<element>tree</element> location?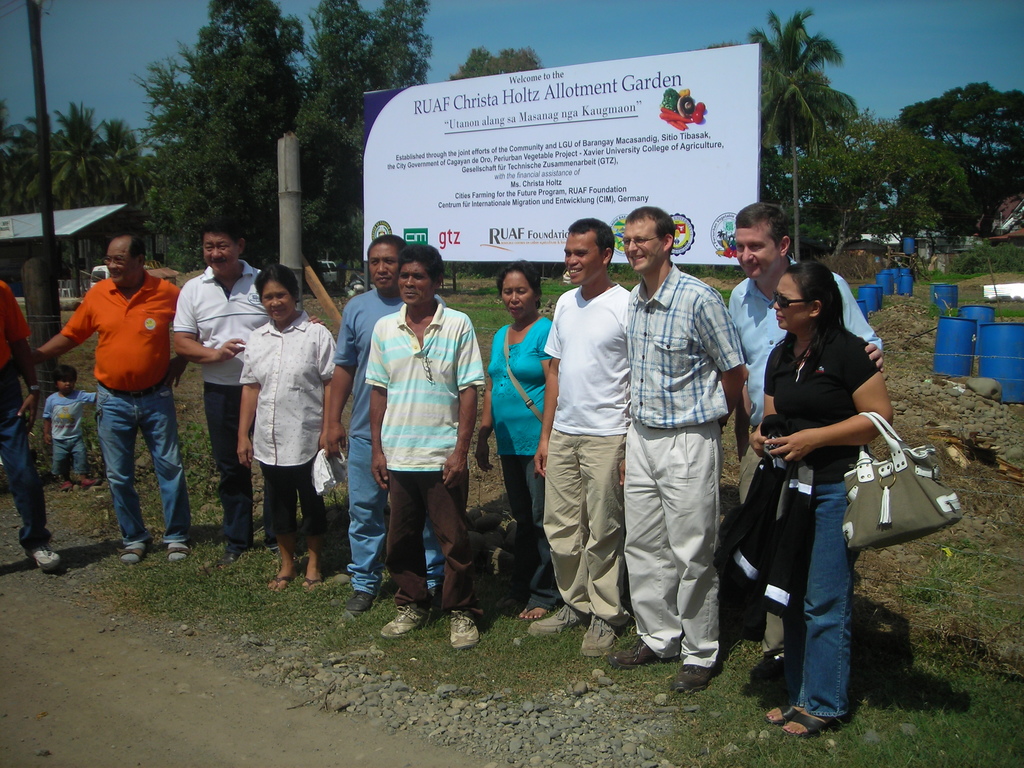
region(0, 106, 67, 208)
